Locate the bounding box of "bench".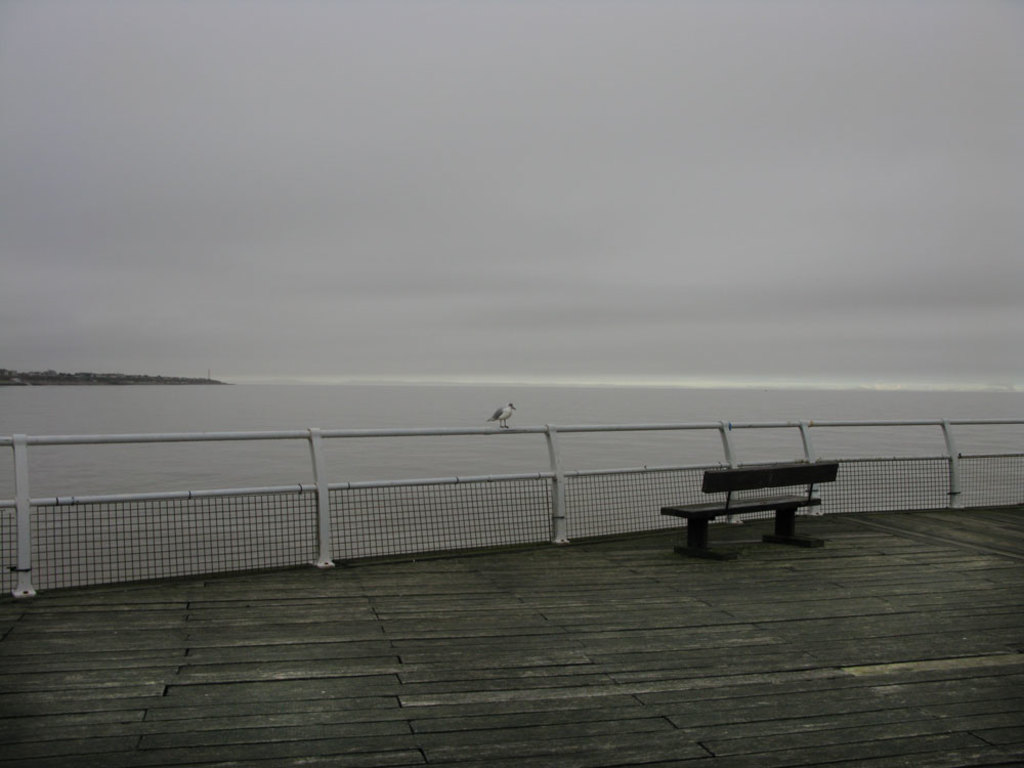
Bounding box: rect(667, 456, 846, 556).
